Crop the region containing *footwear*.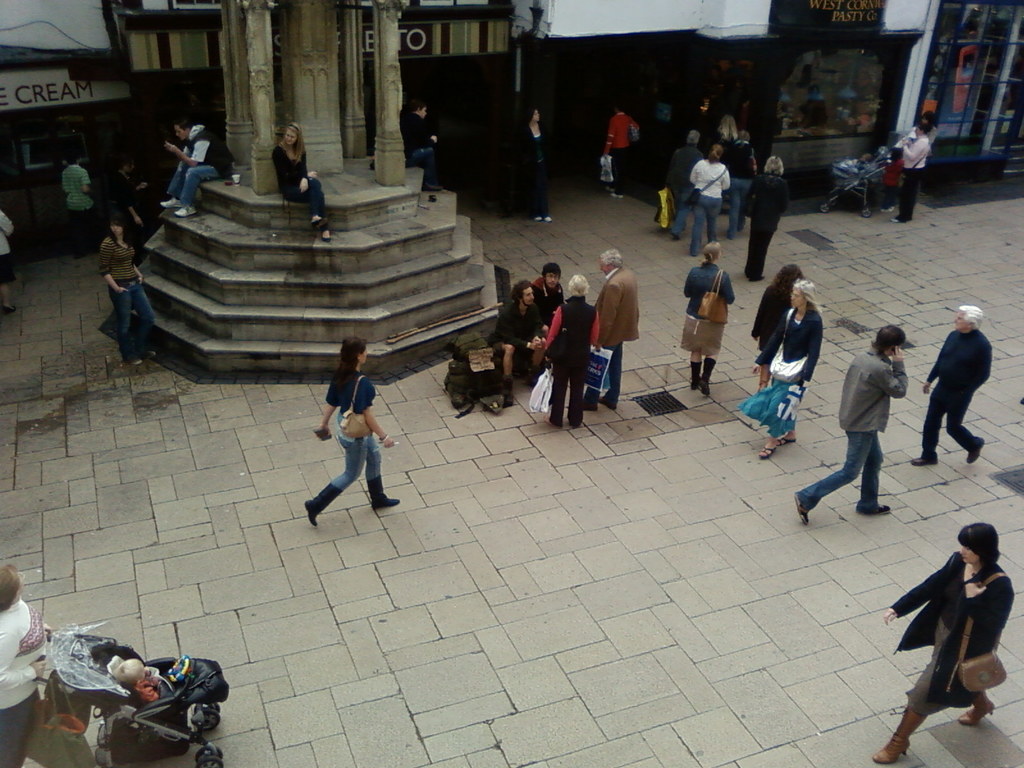
Crop region: (747,275,768,282).
